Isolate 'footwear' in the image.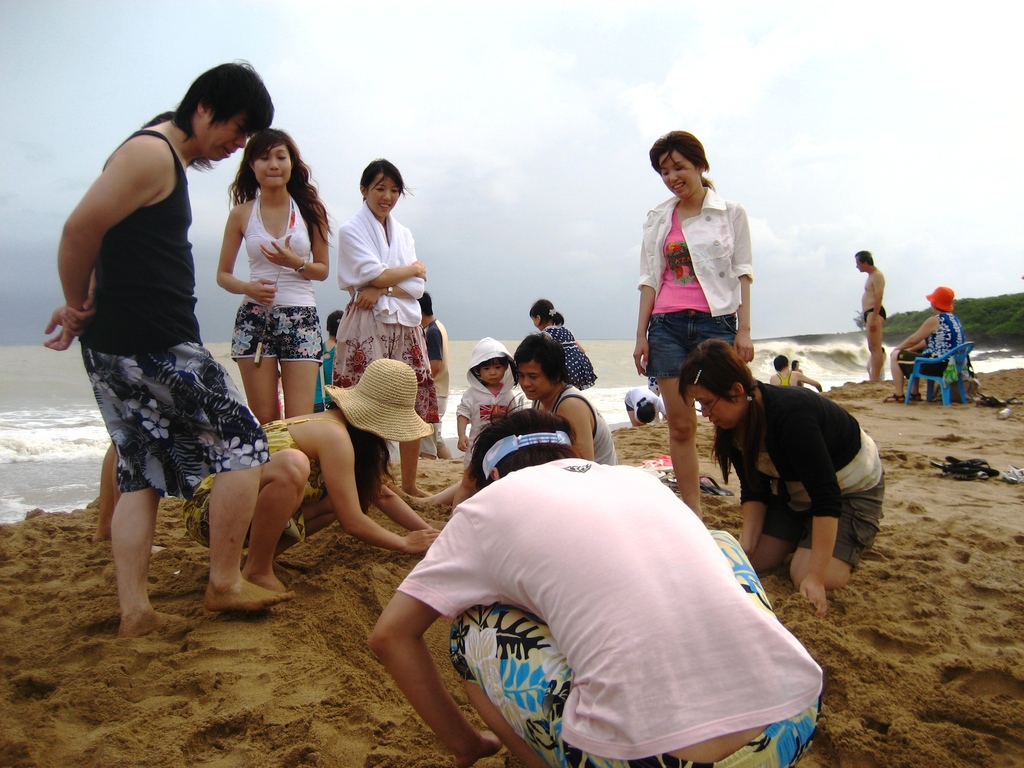
Isolated region: {"x1": 1000, "y1": 462, "x2": 1023, "y2": 482}.
